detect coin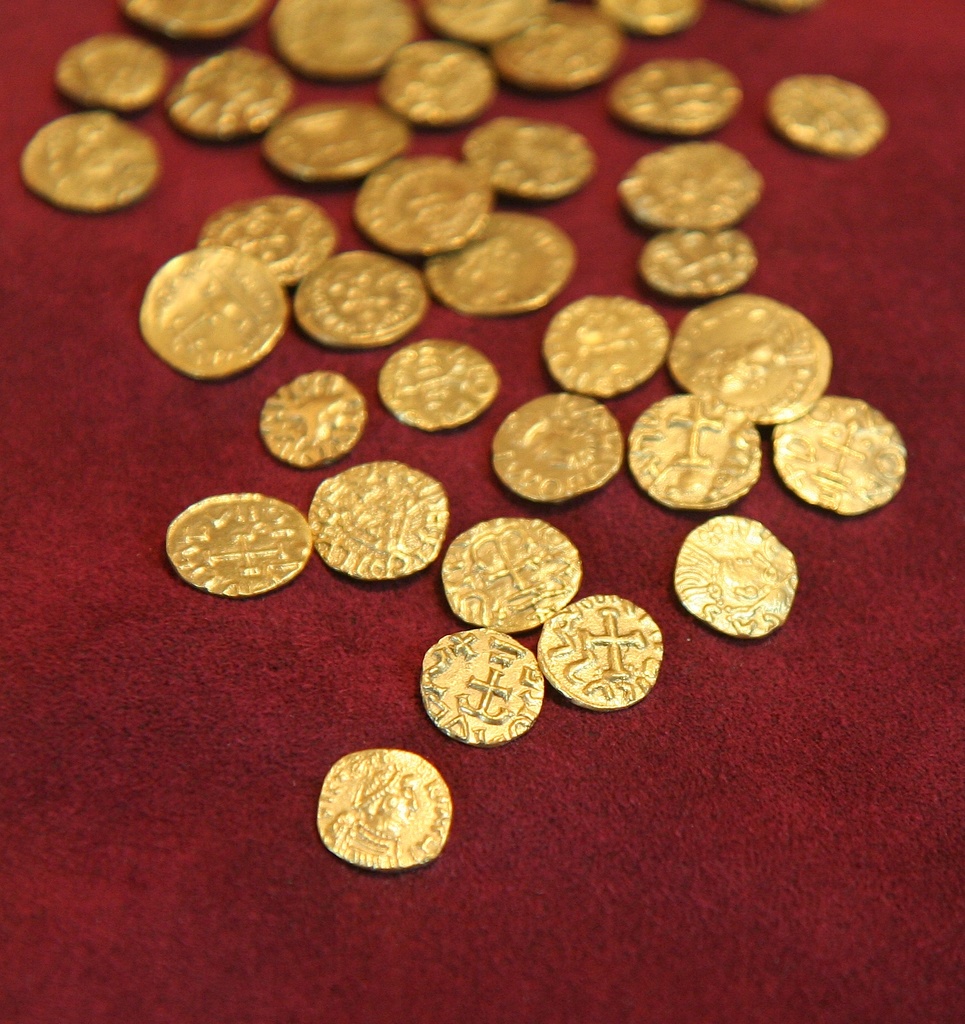
[x1=350, y1=149, x2=496, y2=256]
